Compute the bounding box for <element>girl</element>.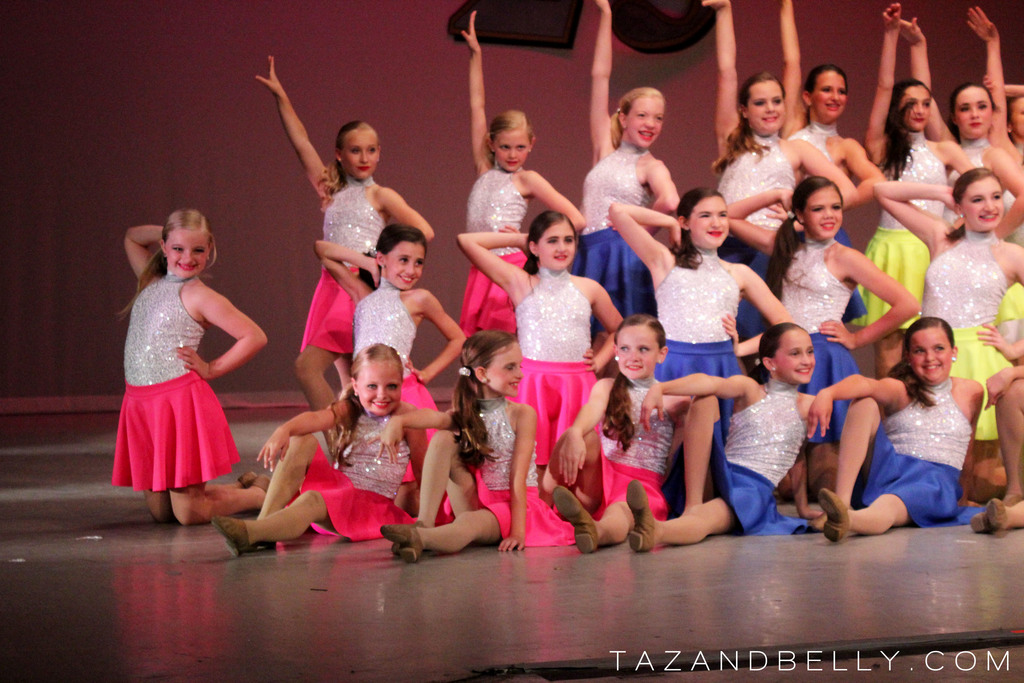
Rect(553, 313, 700, 558).
